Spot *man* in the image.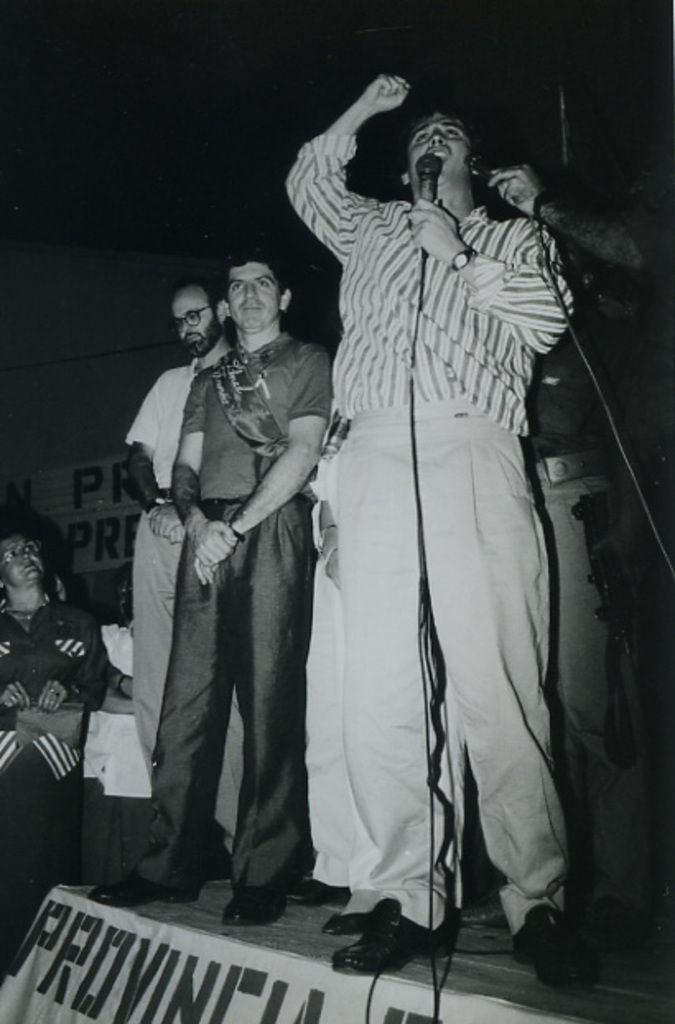
*man* found at 482 155 673 966.
